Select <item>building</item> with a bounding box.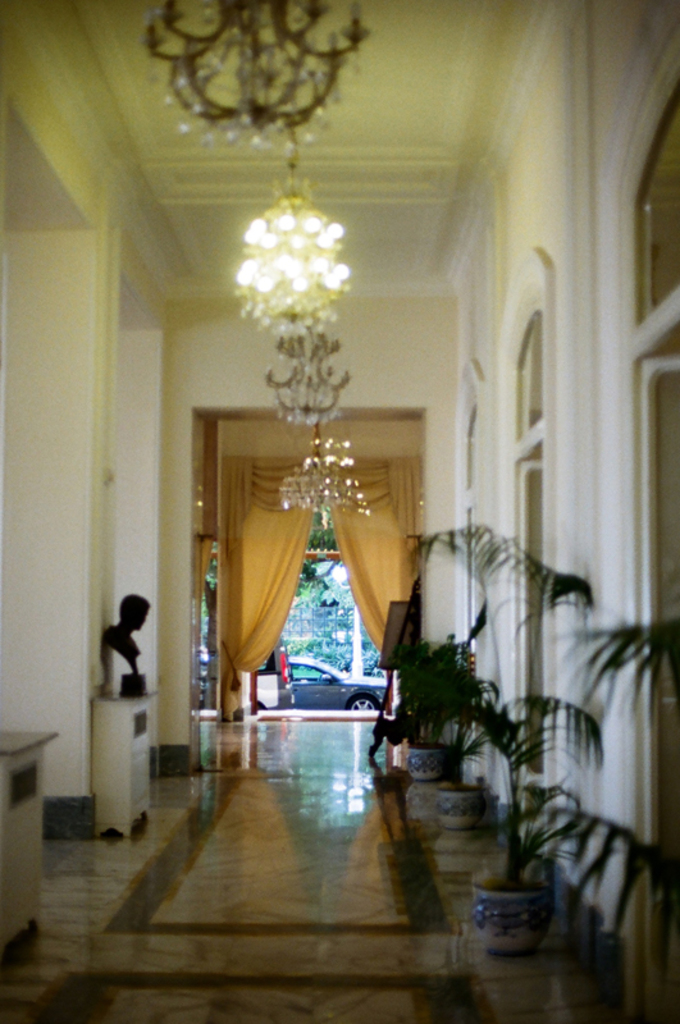
0, 0, 679, 1023.
